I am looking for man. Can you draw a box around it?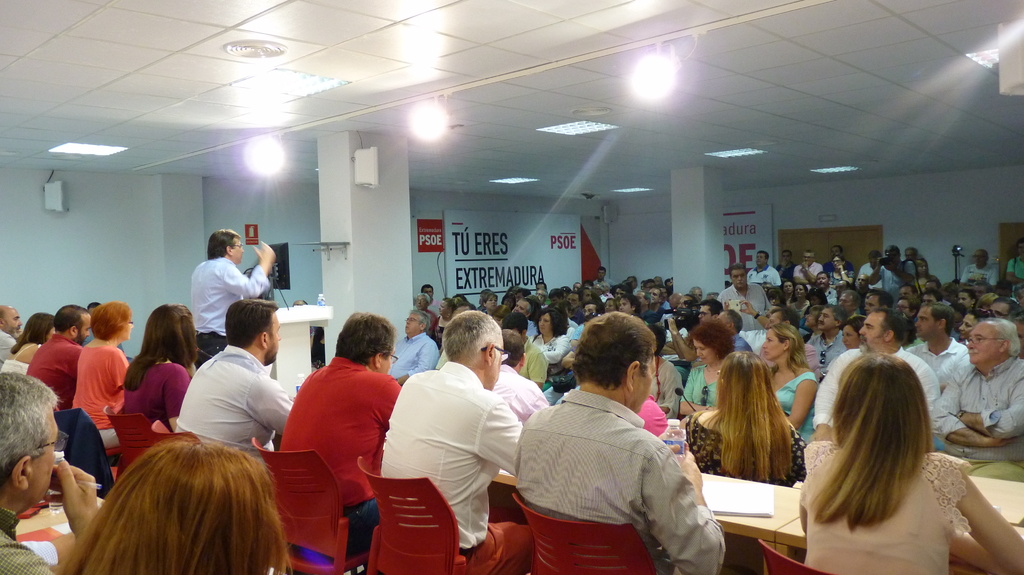
Sure, the bounding box is 0:303:20:365.
